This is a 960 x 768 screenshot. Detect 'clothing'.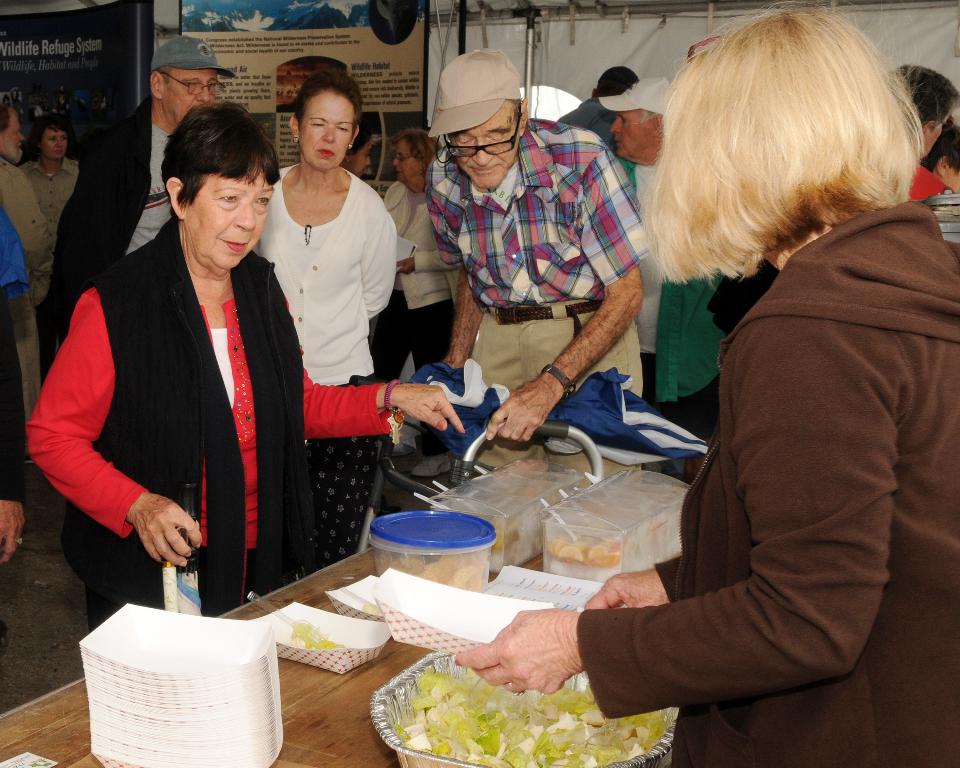
x1=422, y1=112, x2=647, y2=405.
